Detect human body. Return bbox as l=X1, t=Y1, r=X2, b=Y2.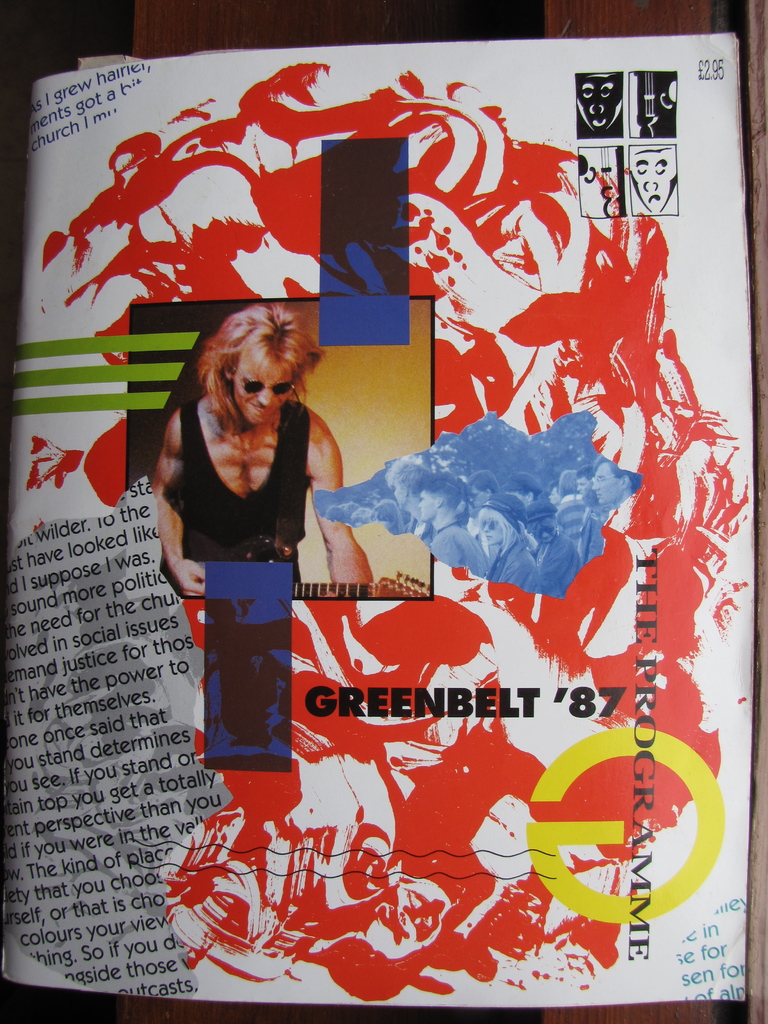
l=151, t=306, r=374, b=602.
